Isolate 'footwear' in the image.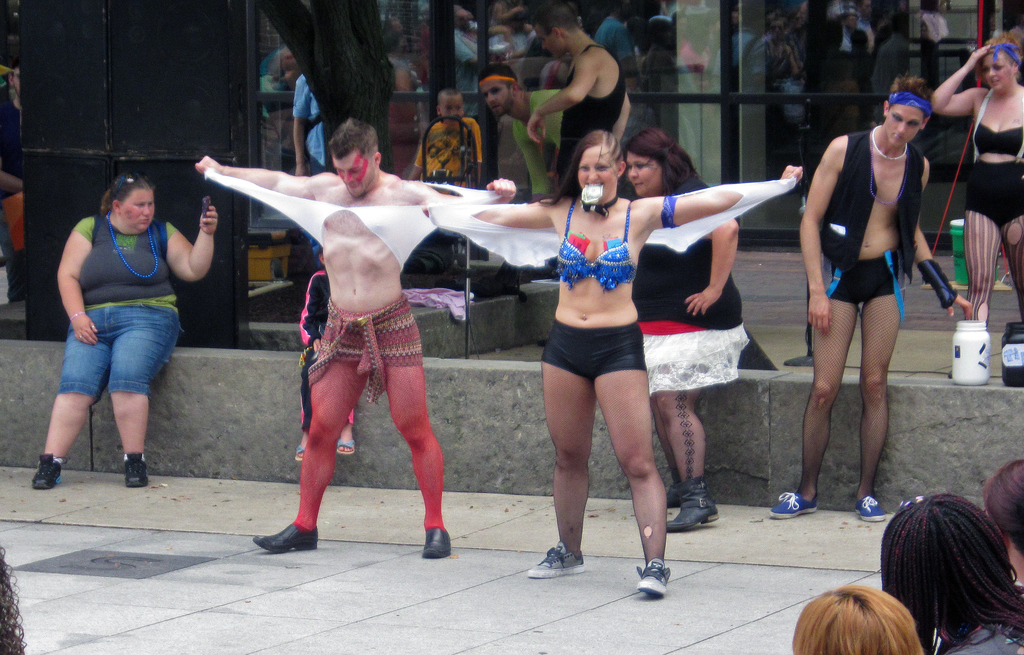
Isolated region: (x1=424, y1=532, x2=455, y2=560).
